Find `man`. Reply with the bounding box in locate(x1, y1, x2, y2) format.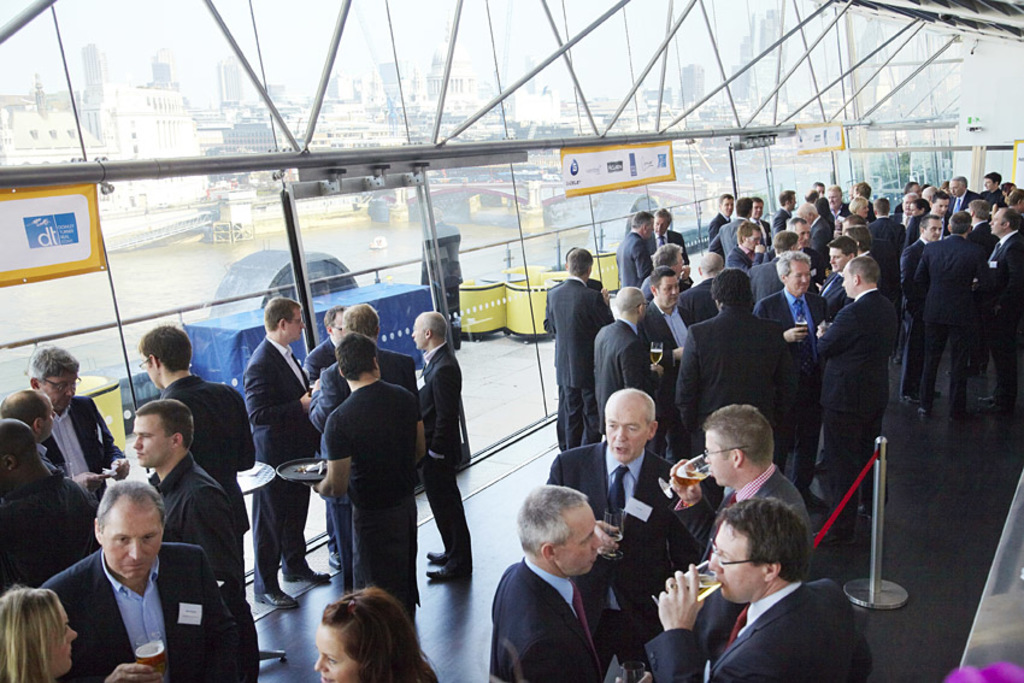
locate(42, 481, 239, 682).
